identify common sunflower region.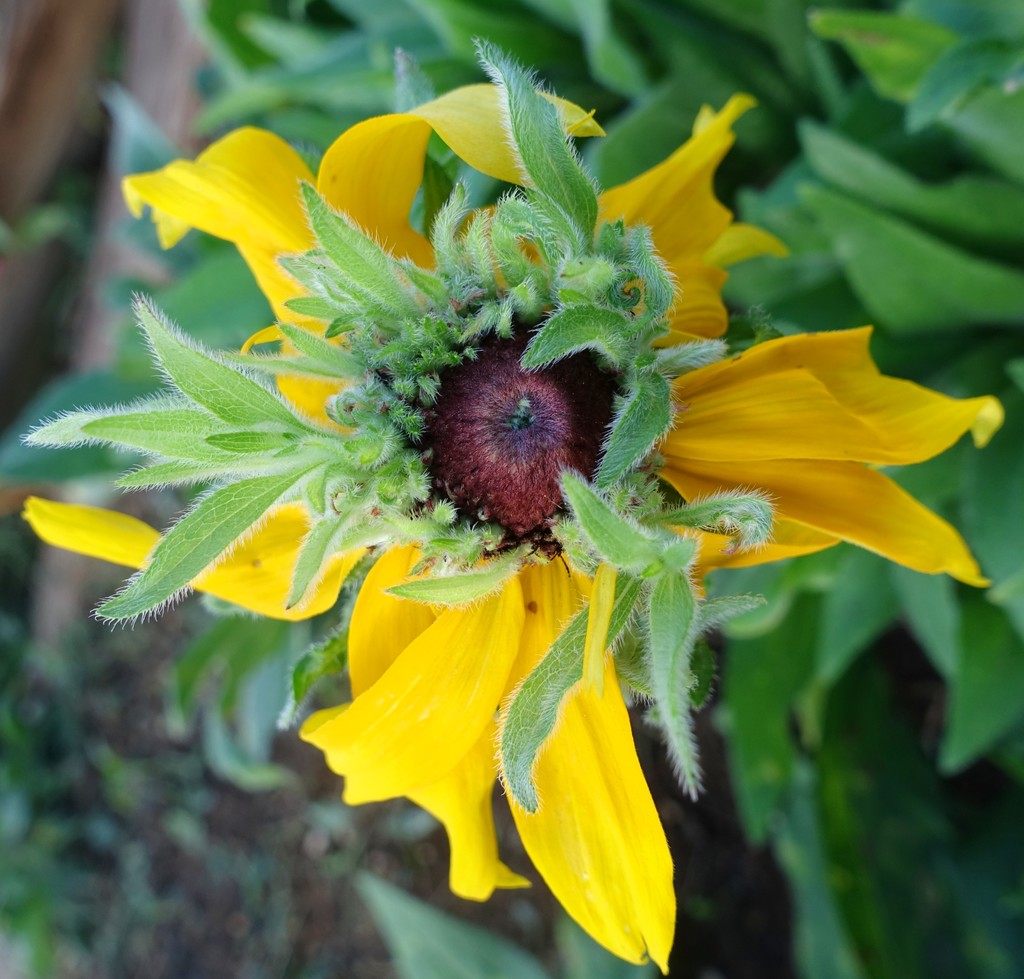
Region: Rect(54, 72, 940, 935).
